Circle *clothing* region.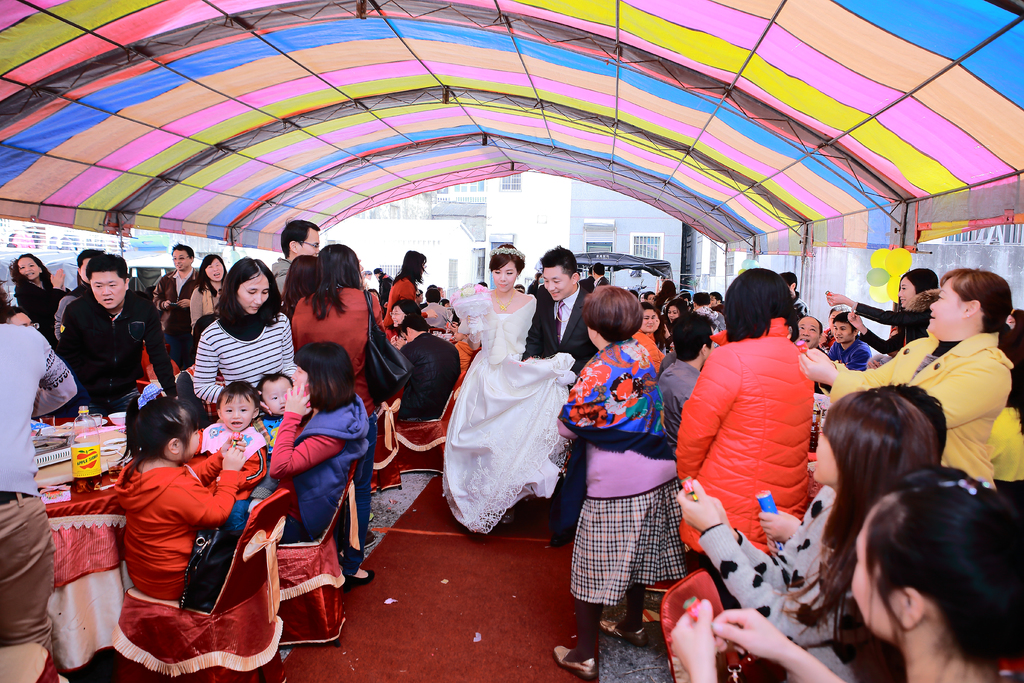
Region: <region>696, 486, 863, 682</region>.
